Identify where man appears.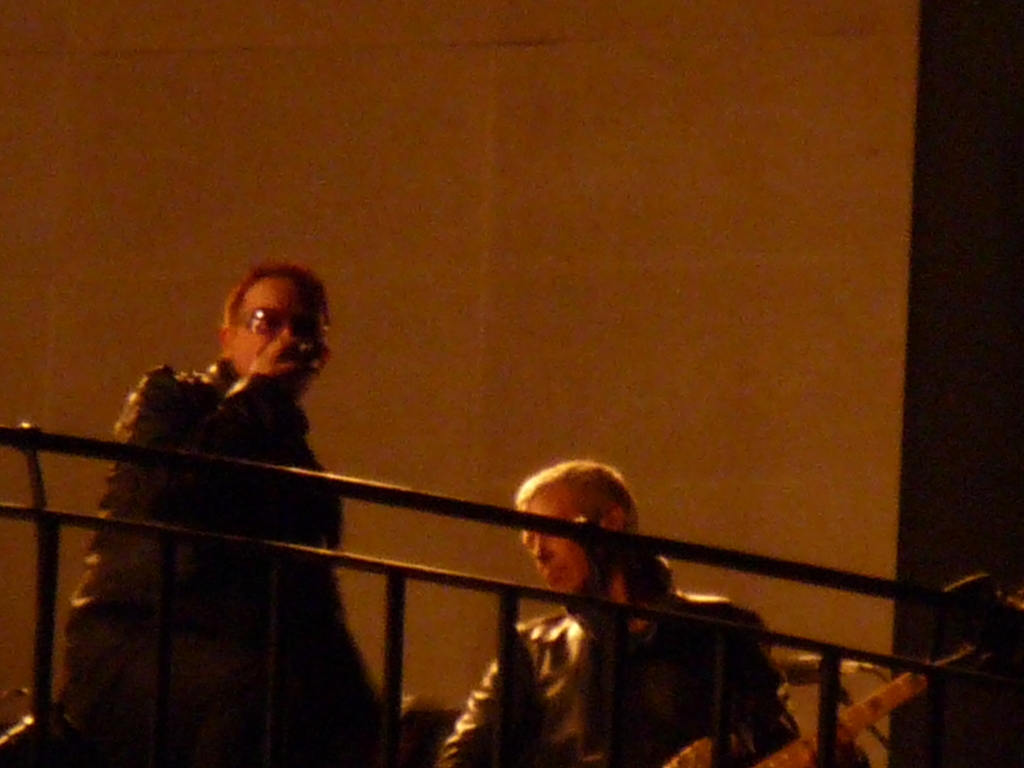
Appears at select_region(431, 452, 813, 767).
